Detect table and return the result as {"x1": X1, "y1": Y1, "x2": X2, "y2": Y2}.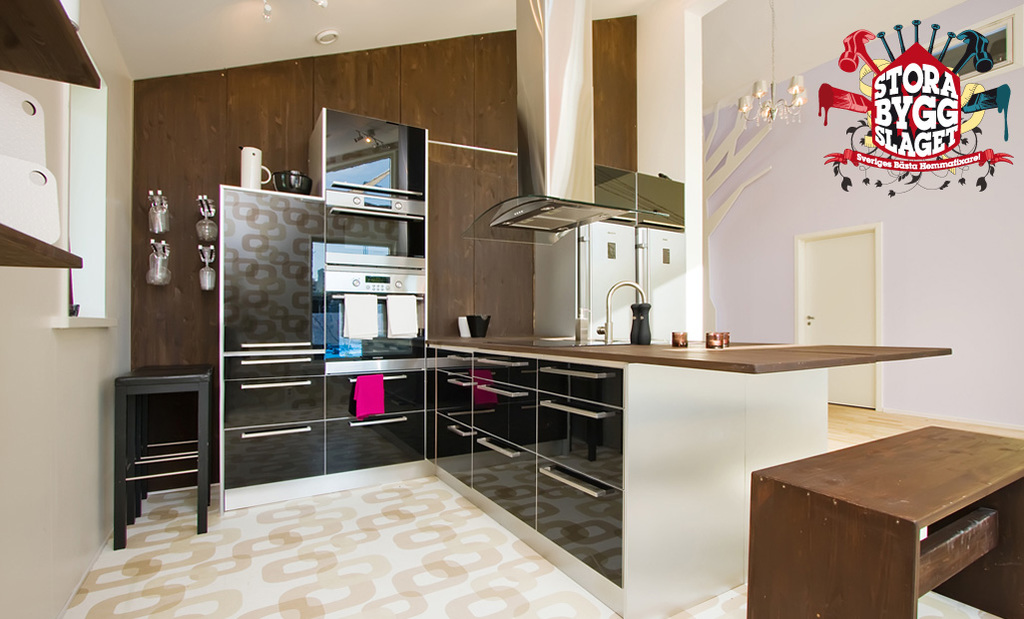
{"x1": 741, "y1": 400, "x2": 1017, "y2": 618}.
